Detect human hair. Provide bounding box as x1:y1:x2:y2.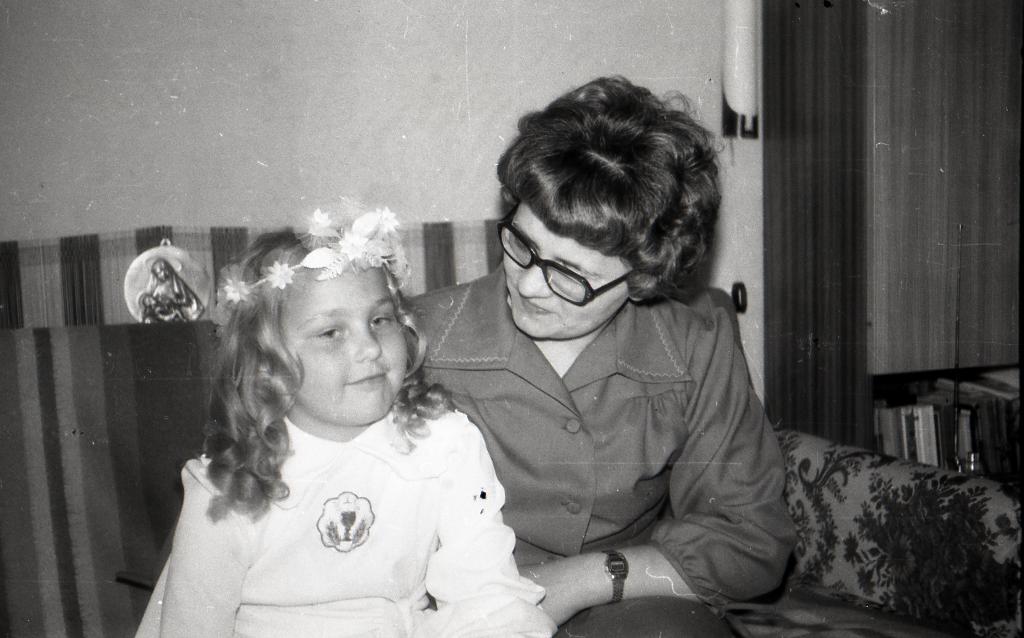
202:224:452:523.
